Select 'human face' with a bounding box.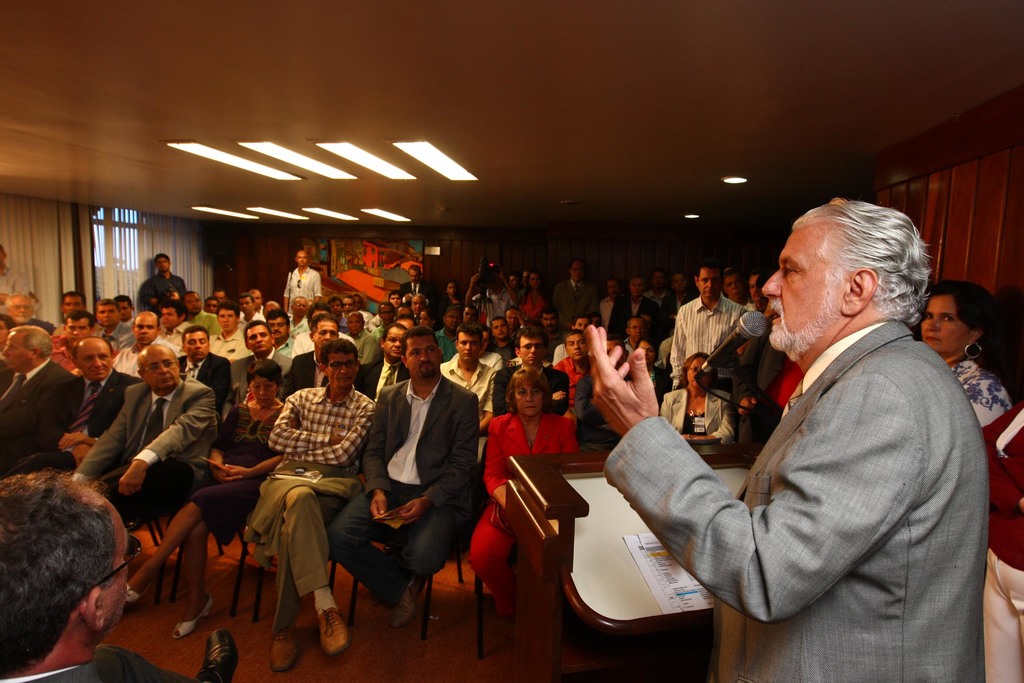
x1=143, y1=348, x2=179, y2=390.
